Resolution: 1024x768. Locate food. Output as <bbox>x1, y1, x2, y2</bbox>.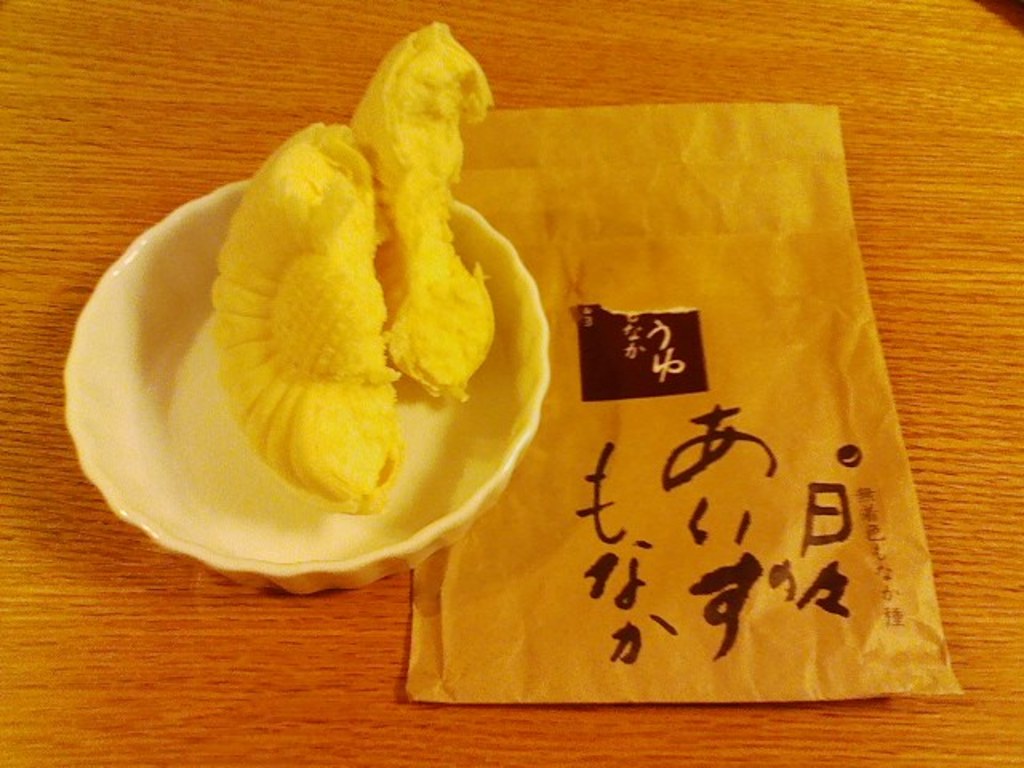
<bbox>205, 56, 539, 525</bbox>.
